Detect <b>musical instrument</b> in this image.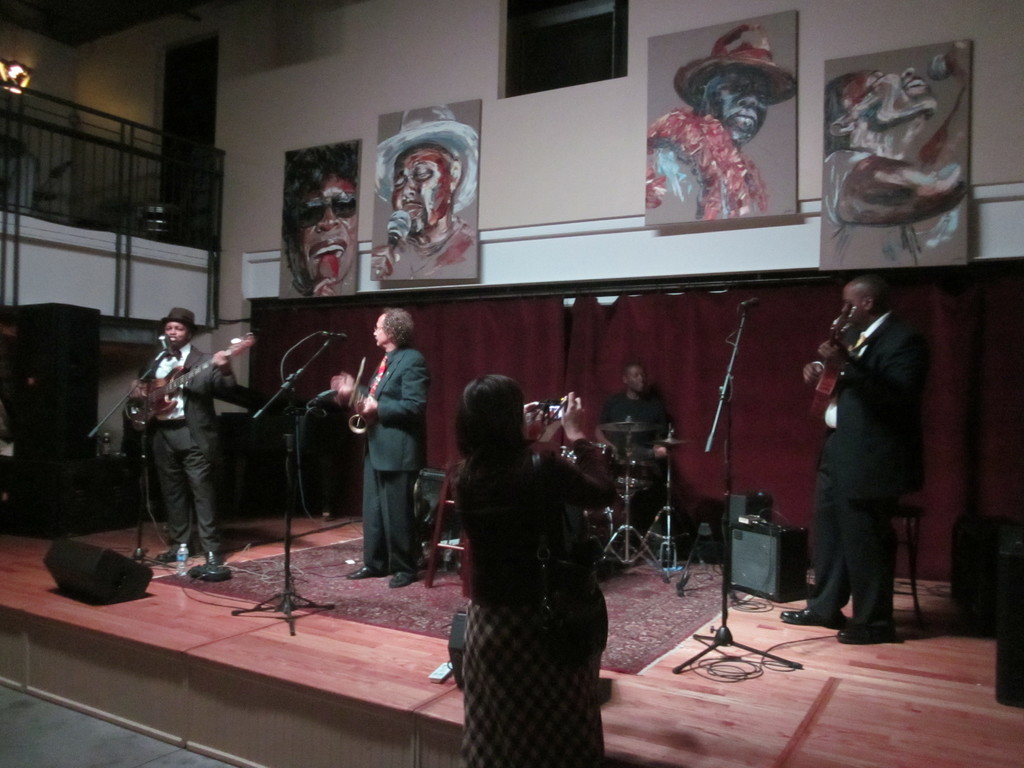
Detection: {"left": 597, "top": 409, "right": 665, "bottom": 440}.
